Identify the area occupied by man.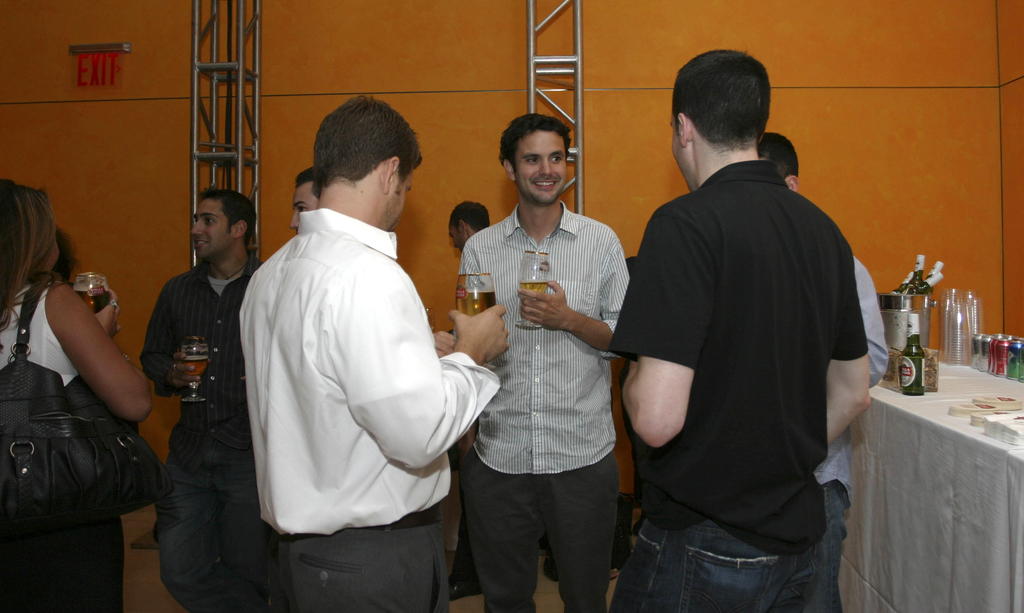
Area: BBox(136, 184, 278, 612).
